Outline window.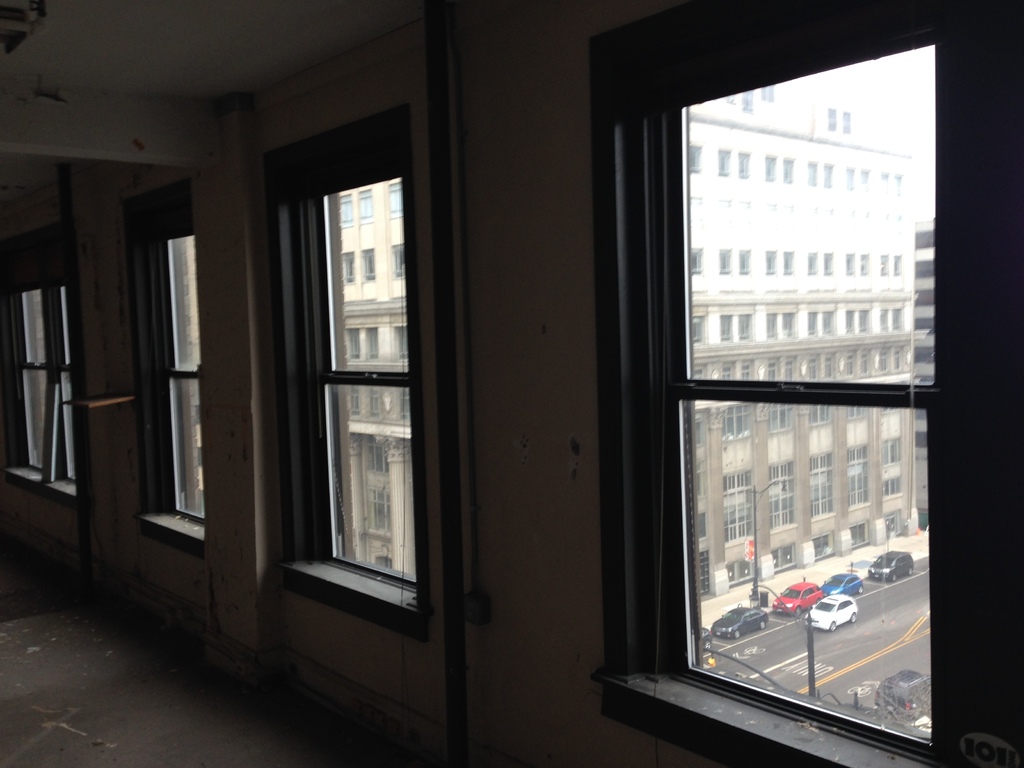
Outline: l=345, t=327, r=364, b=360.
